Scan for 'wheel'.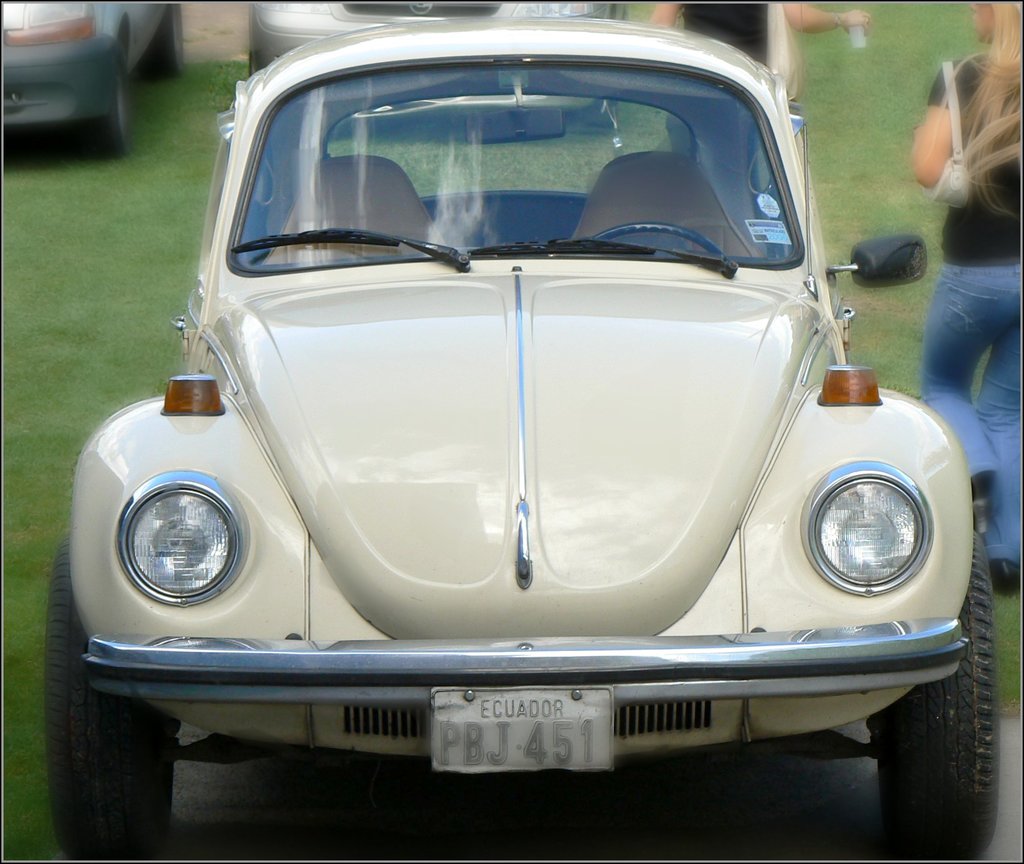
Scan result: pyautogui.locateOnScreen(876, 520, 993, 863).
